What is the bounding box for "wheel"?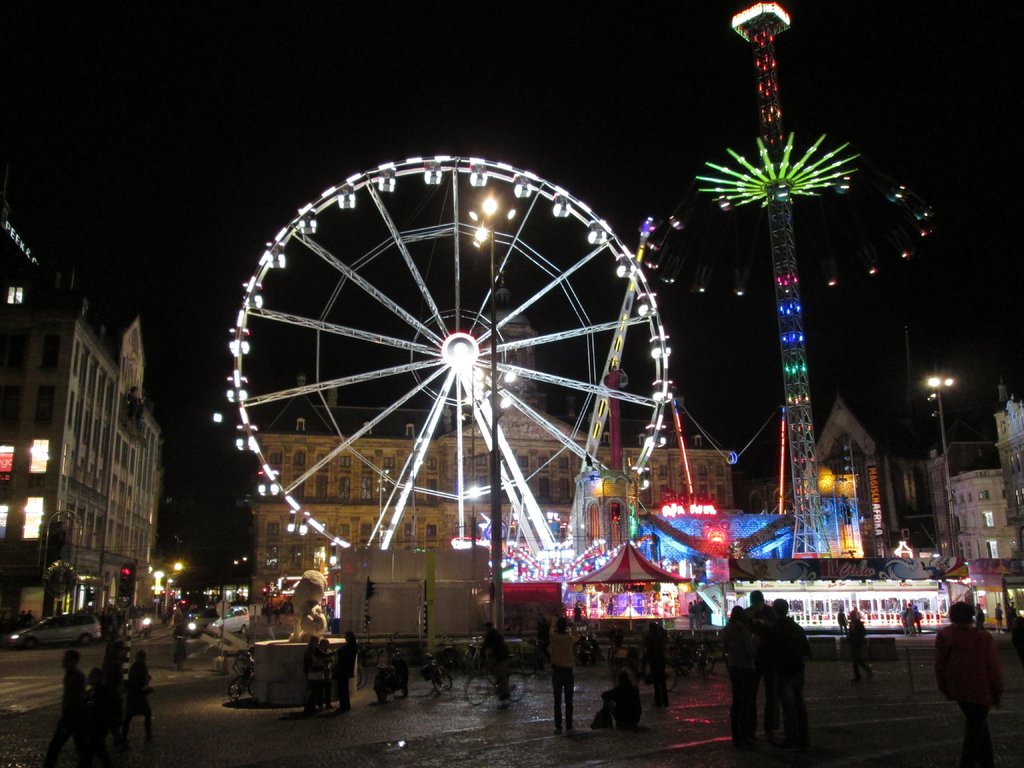
24:636:40:653.
